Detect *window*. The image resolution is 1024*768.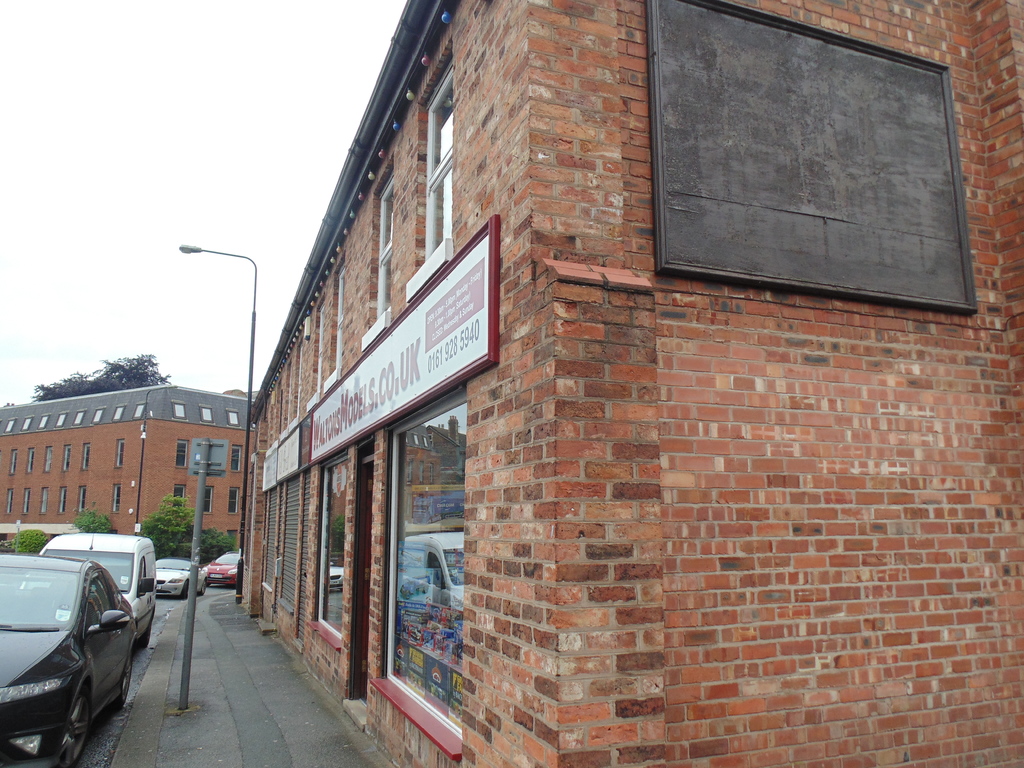
38, 488, 52, 515.
